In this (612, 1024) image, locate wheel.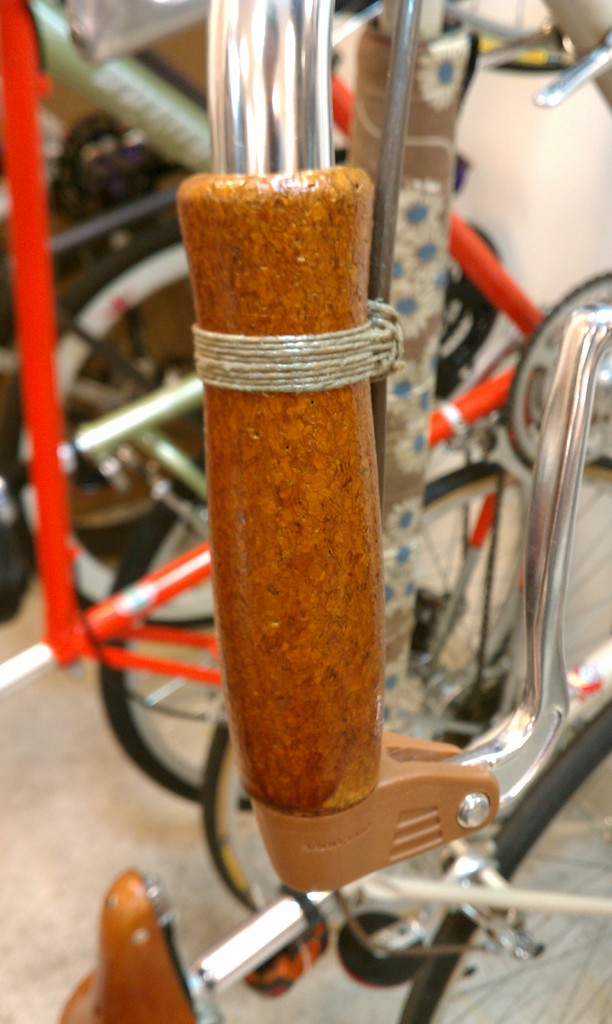
Bounding box: rect(206, 461, 611, 913).
